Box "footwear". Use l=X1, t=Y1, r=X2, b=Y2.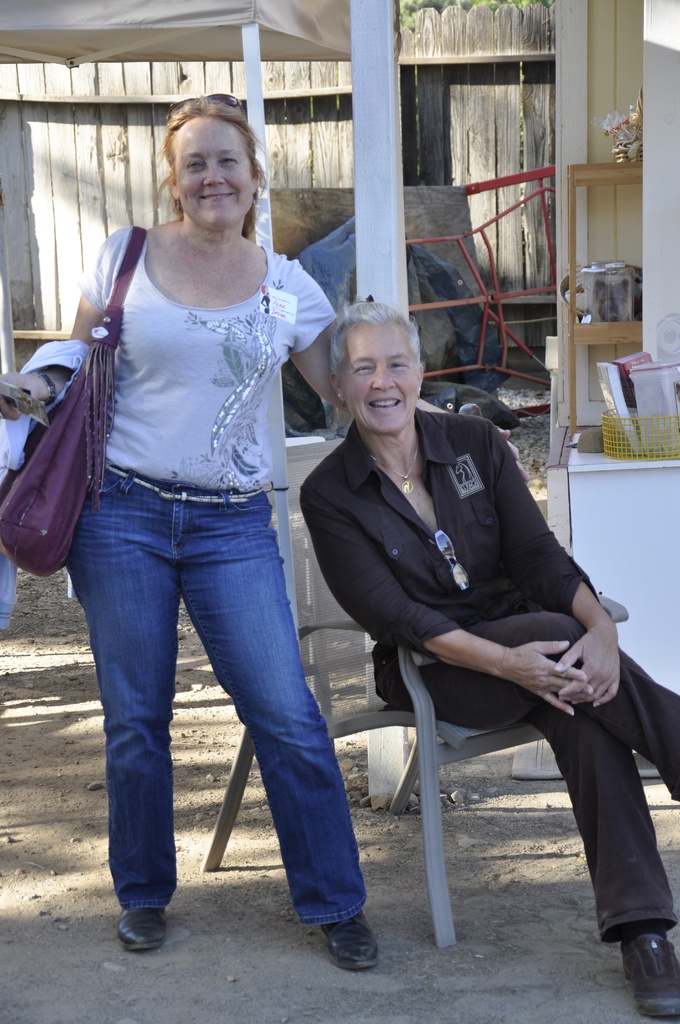
l=619, t=919, r=677, b=1013.
